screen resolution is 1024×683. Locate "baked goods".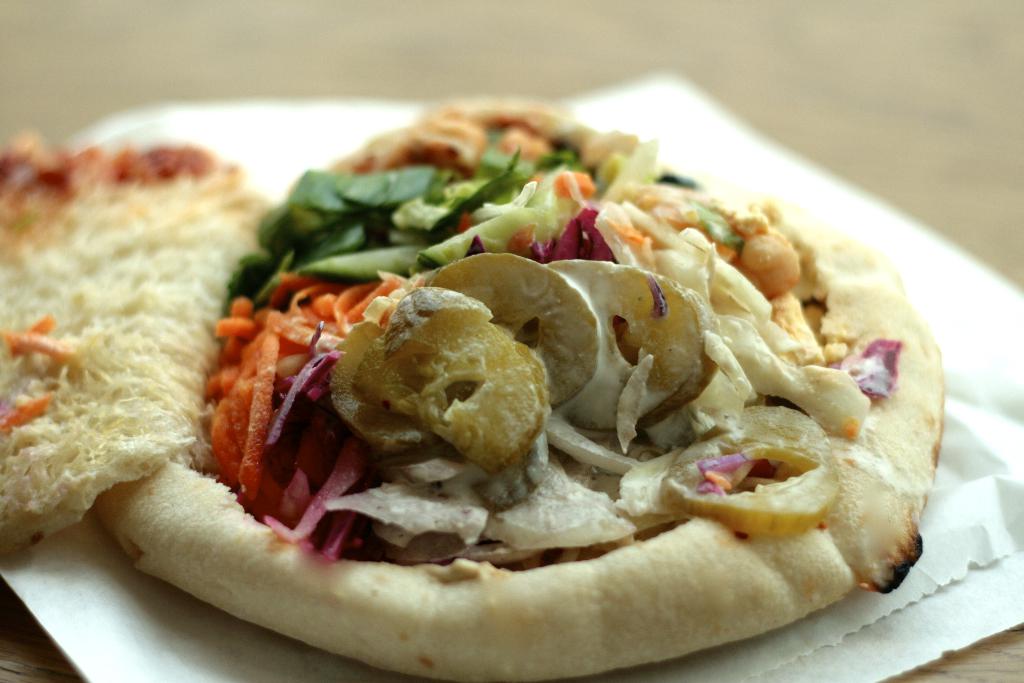
(left=0, top=131, right=279, bottom=556).
